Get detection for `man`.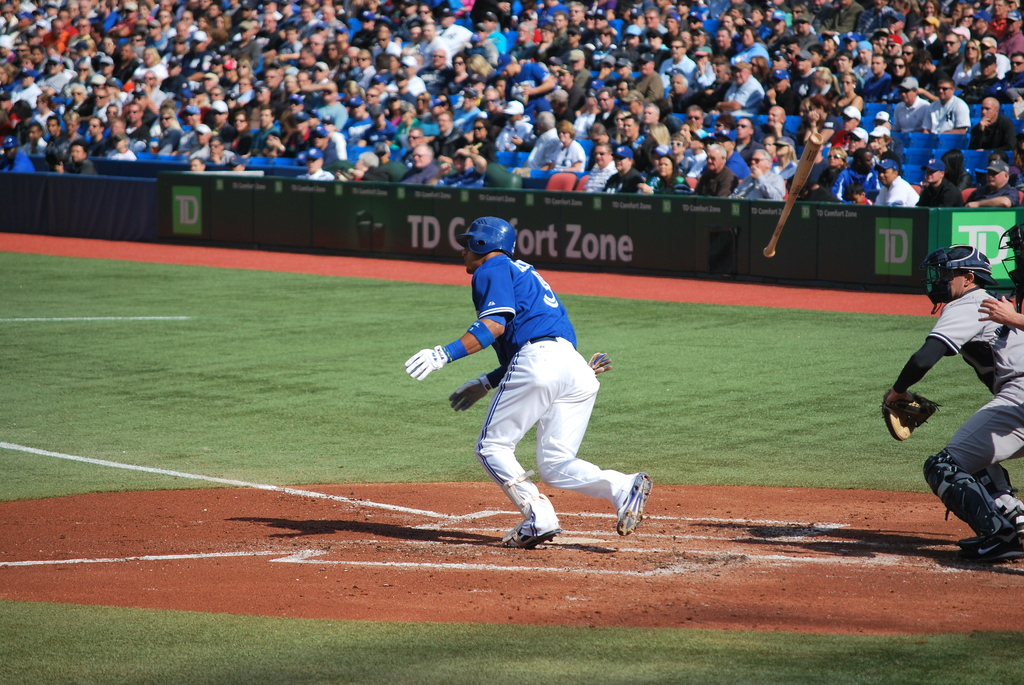
Detection: 301 145 334 177.
